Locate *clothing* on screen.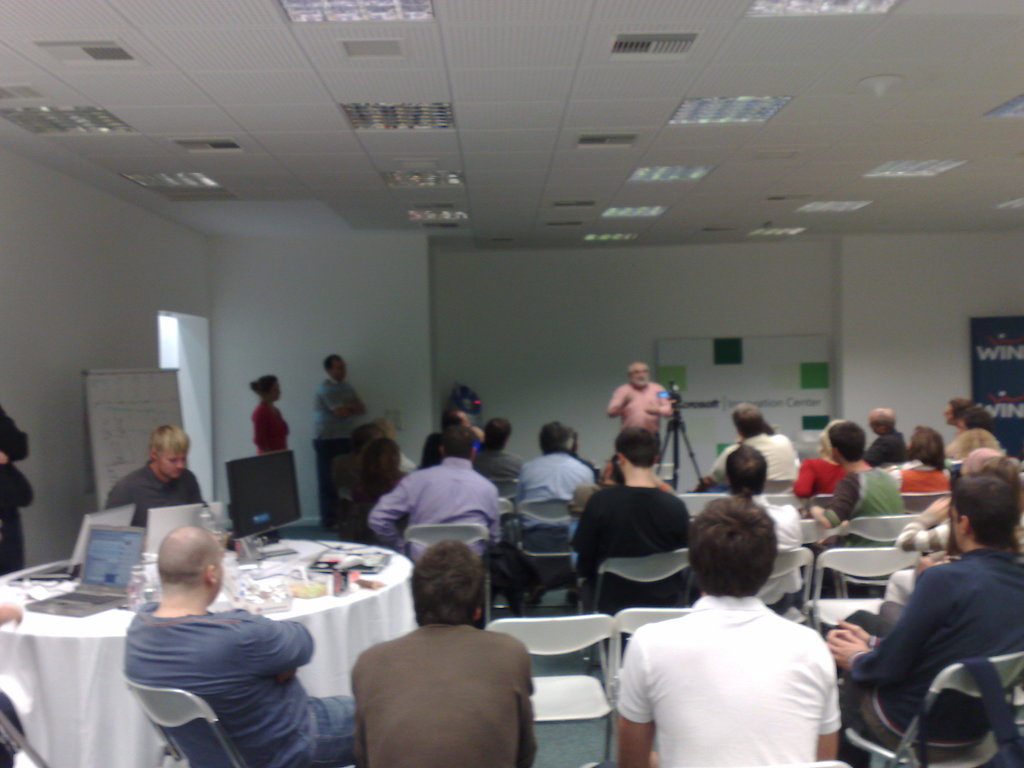
On screen at crop(824, 463, 906, 530).
